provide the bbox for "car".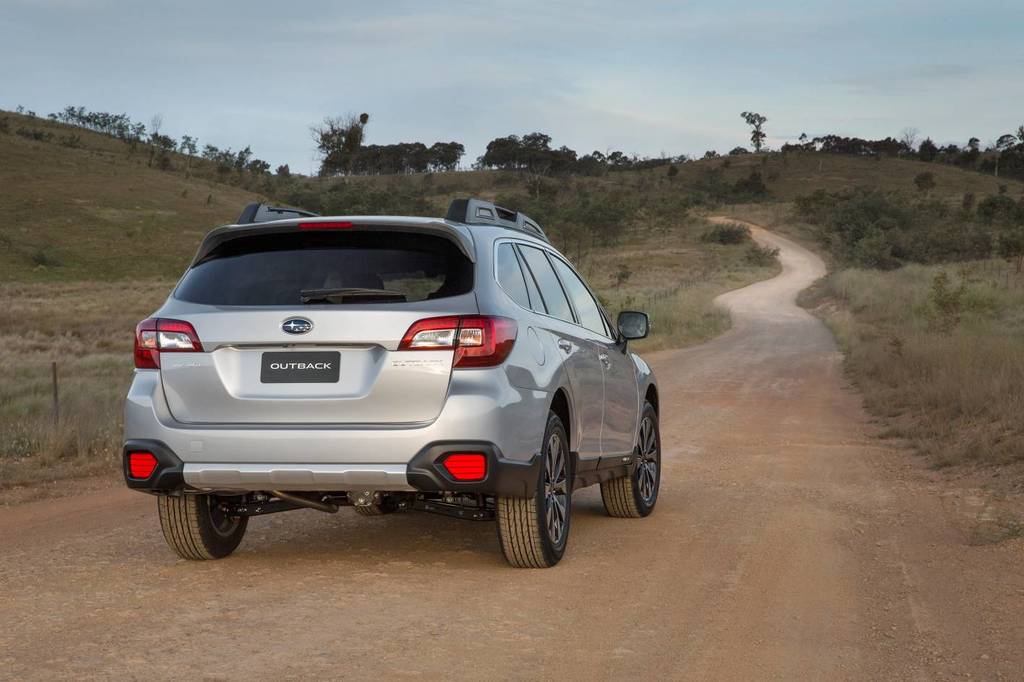
119:191:661:572.
